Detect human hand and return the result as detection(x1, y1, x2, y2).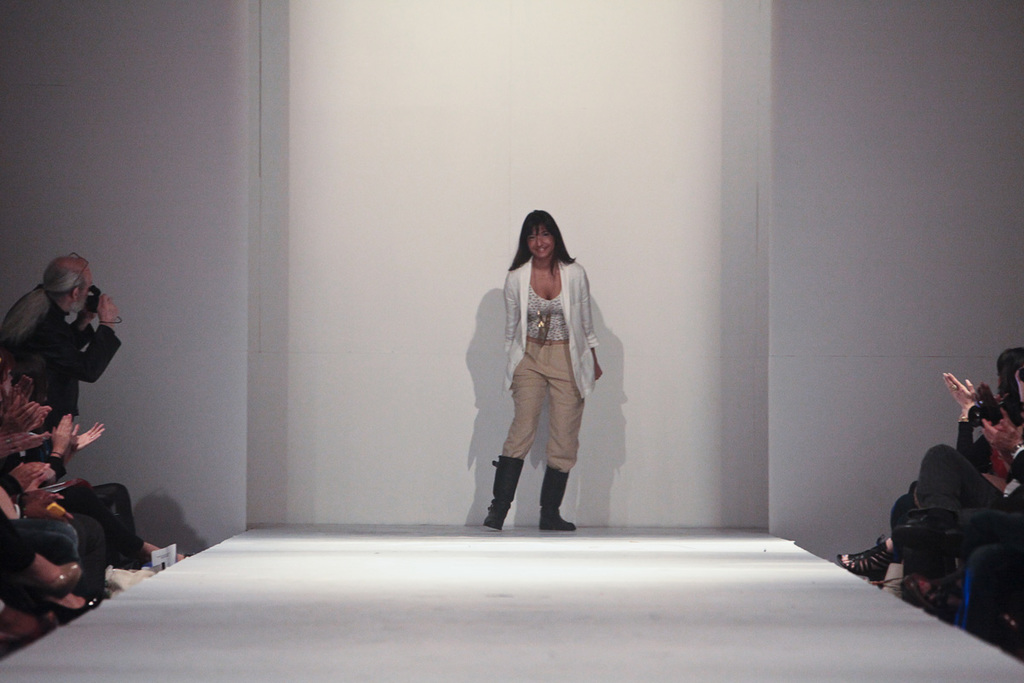
detection(972, 380, 1004, 414).
